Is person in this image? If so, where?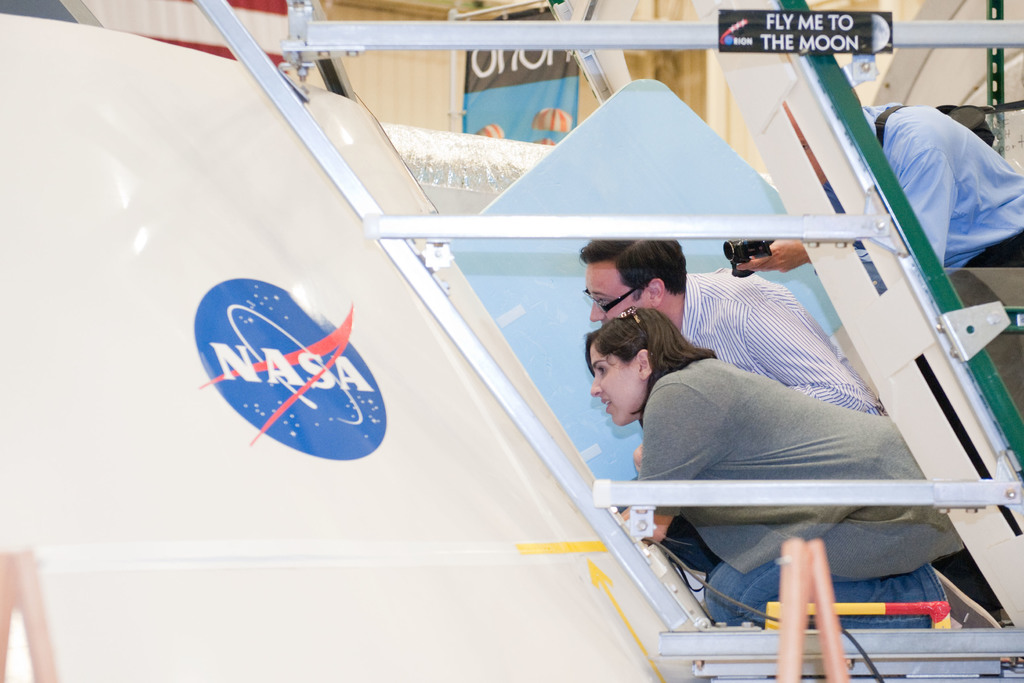
Yes, at left=735, top=99, right=1023, bottom=274.
